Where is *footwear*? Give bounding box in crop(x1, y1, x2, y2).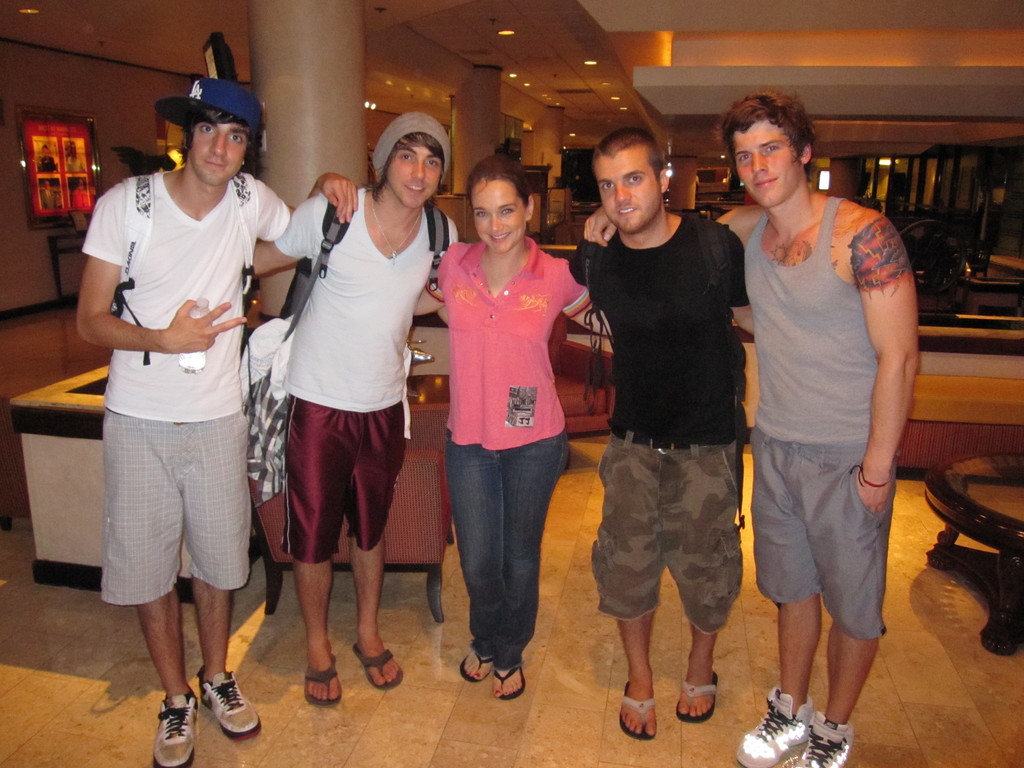
crop(736, 689, 810, 767).
